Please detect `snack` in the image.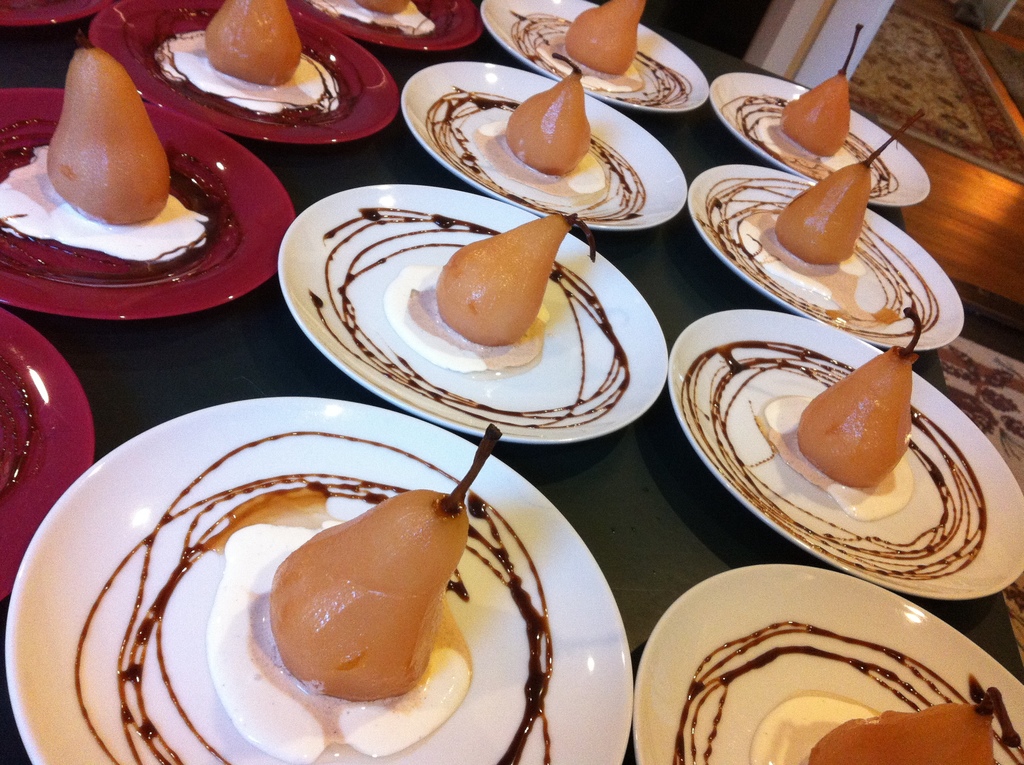
(x1=639, y1=572, x2=989, y2=761).
